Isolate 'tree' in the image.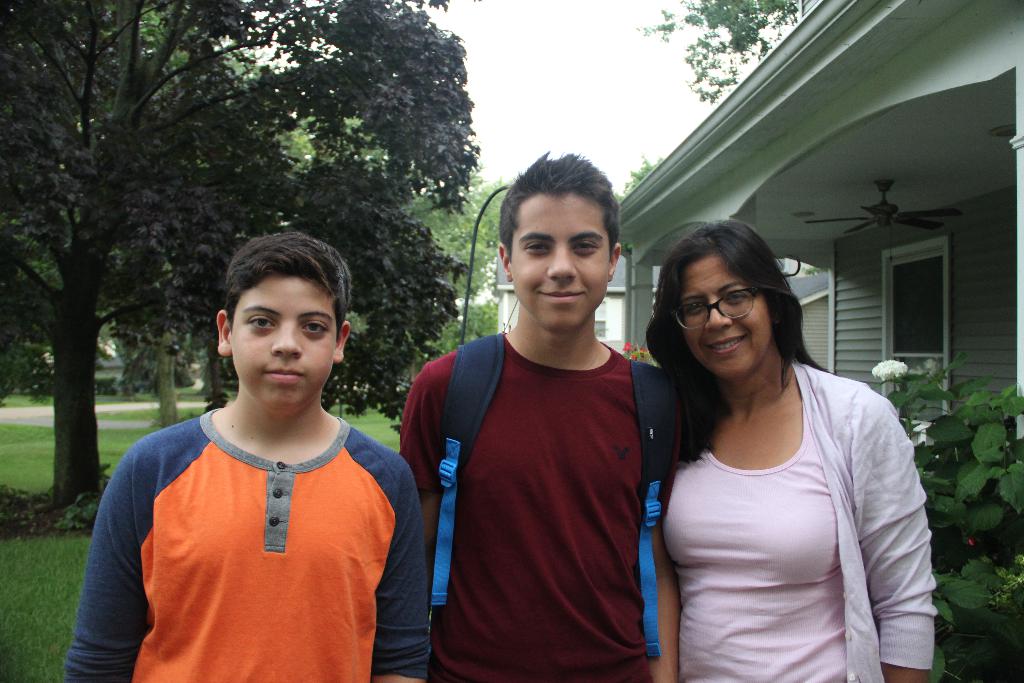
Isolated region: (634, 0, 821, 105).
